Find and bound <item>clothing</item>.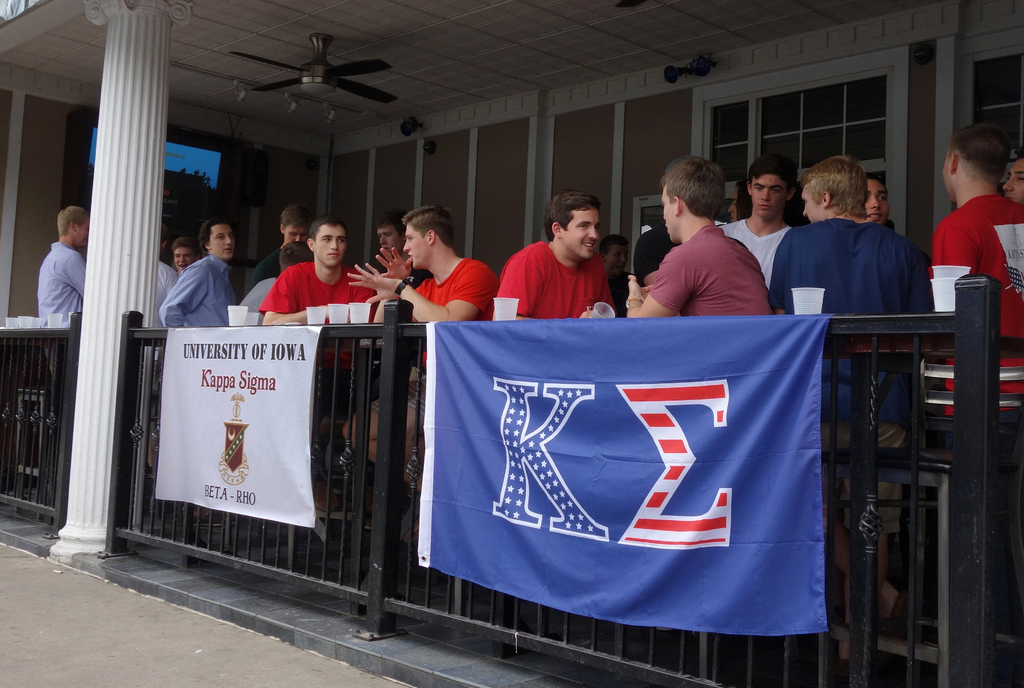
Bound: select_region(150, 262, 181, 411).
